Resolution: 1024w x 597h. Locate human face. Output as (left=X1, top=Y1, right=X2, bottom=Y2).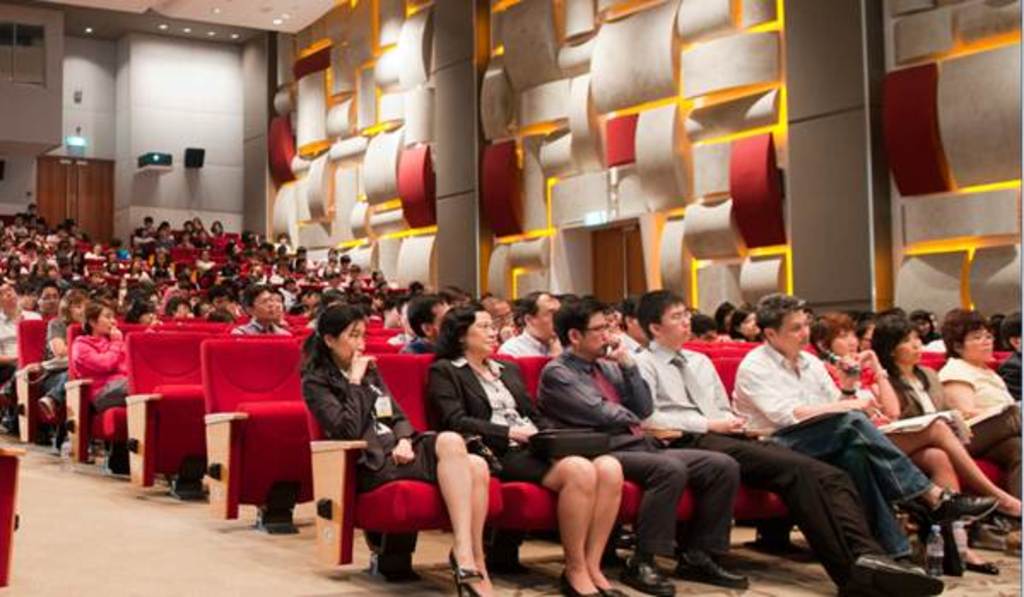
(left=68, top=298, right=89, bottom=316).
